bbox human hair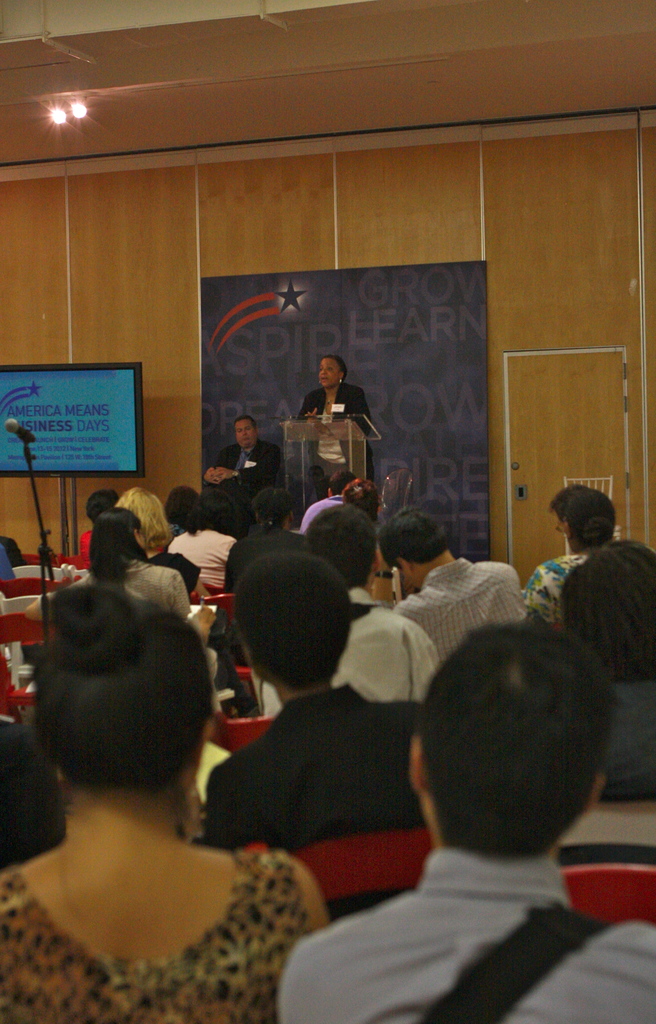
[415, 616, 618, 863]
